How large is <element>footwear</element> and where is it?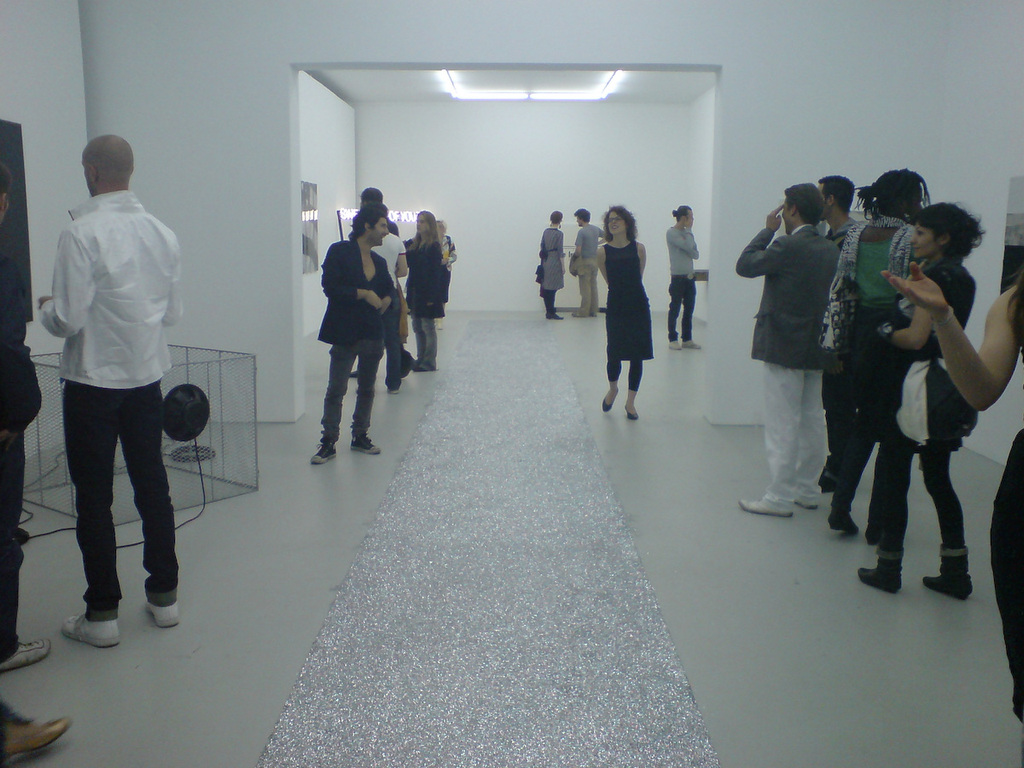
Bounding box: pyautogui.locateOnScreen(0, 715, 70, 758).
